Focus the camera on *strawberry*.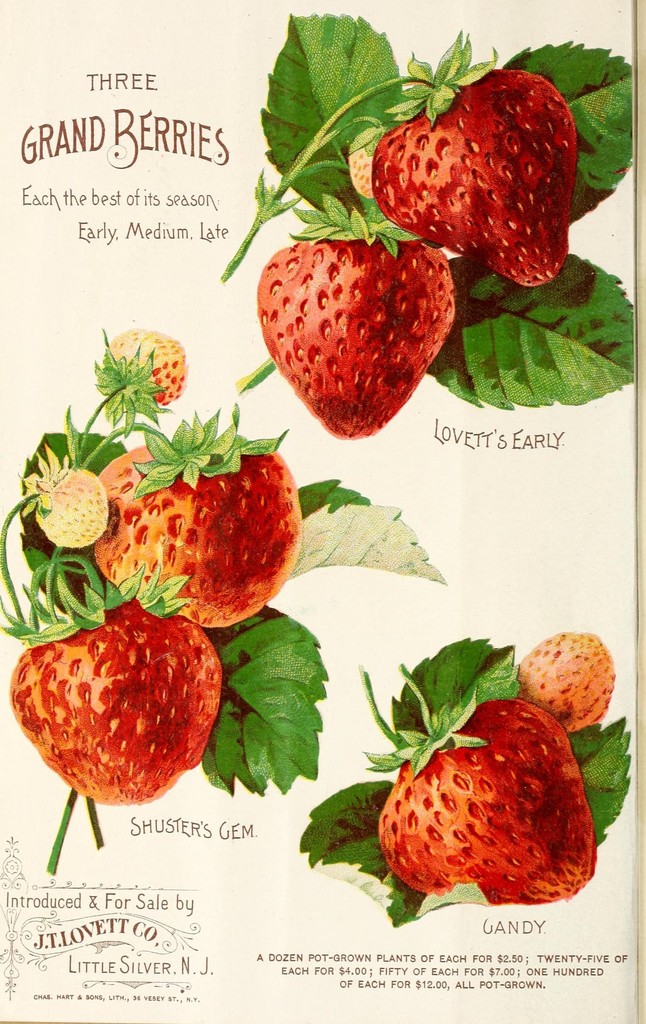
Focus region: l=380, t=59, r=598, b=265.
